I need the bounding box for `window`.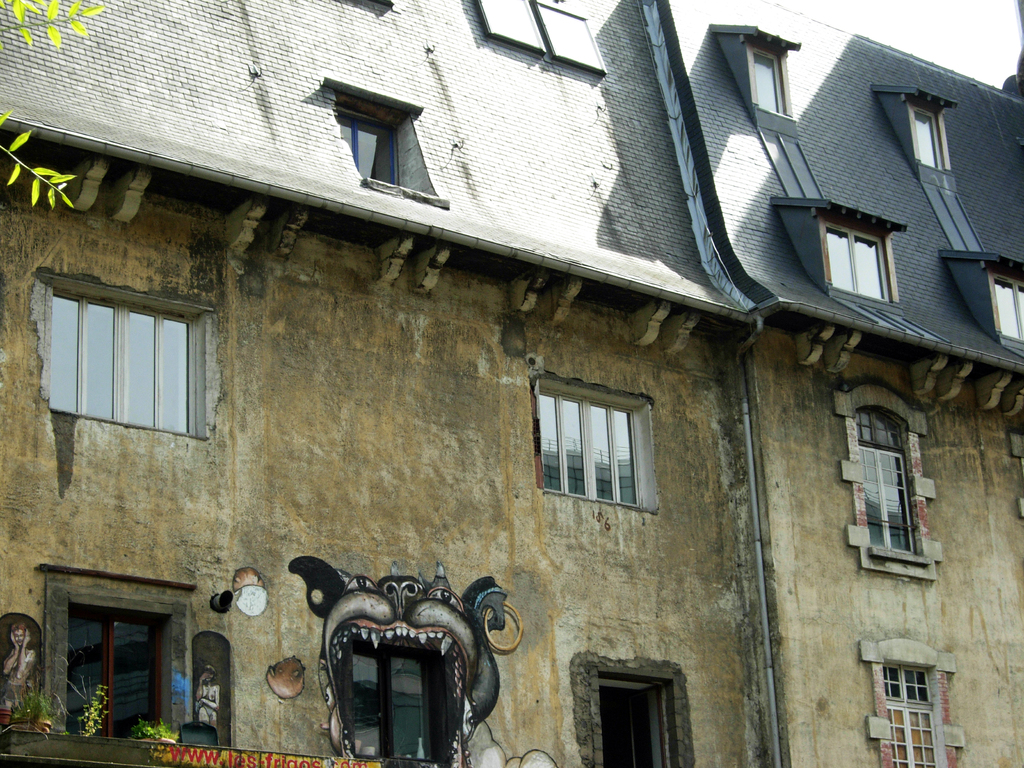
Here it is: <bbox>864, 643, 971, 767</bbox>.
